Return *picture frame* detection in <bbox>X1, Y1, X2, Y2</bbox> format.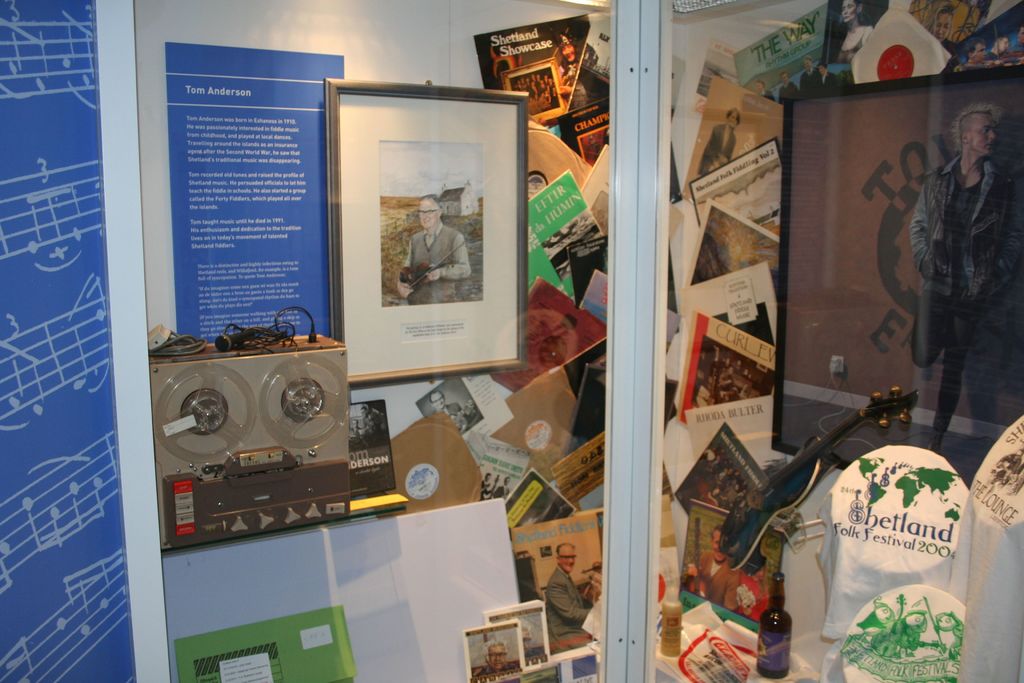
<bbox>324, 80, 529, 388</bbox>.
